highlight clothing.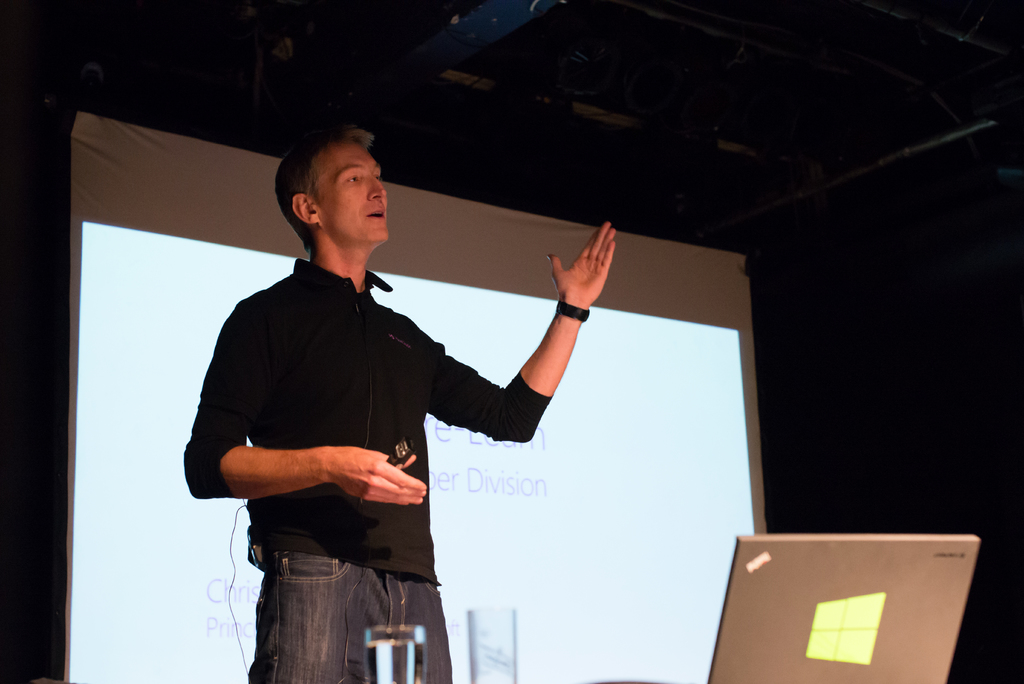
Highlighted region: region(177, 259, 556, 683).
